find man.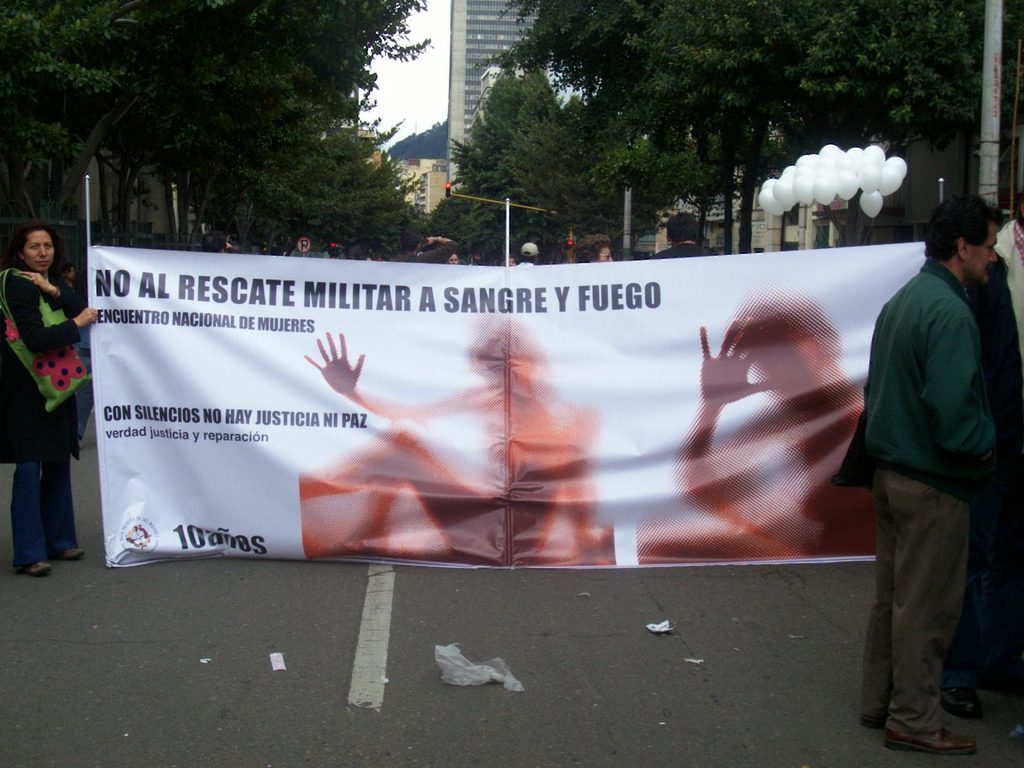
BBox(967, 192, 1023, 449).
